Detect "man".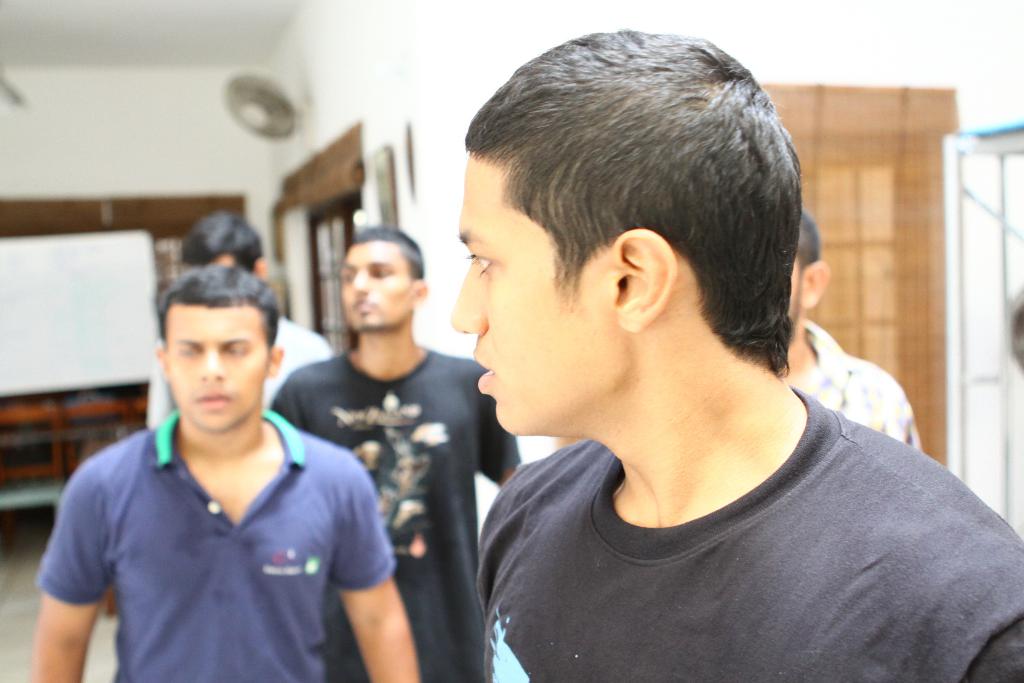
Detected at [left=147, top=210, right=330, bottom=434].
